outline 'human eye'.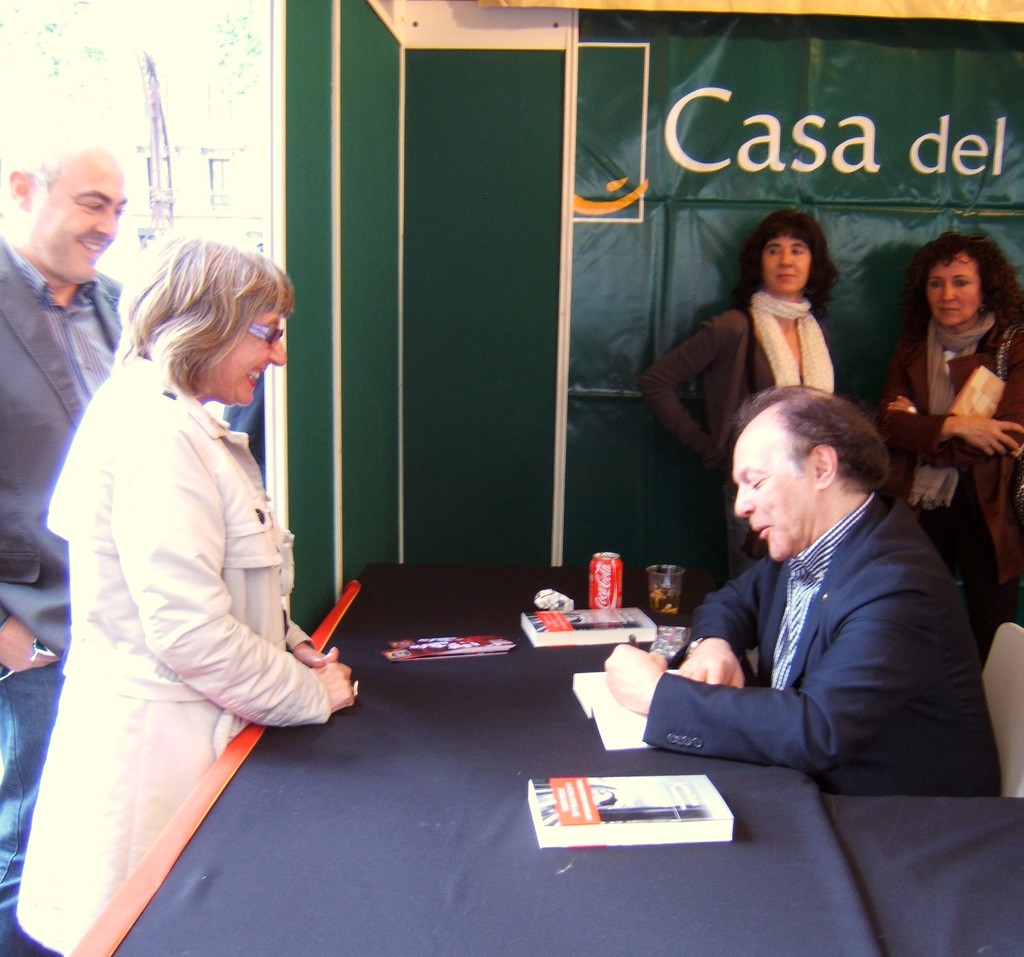
Outline: [x1=79, y1=198, x2=102, y2=214].
